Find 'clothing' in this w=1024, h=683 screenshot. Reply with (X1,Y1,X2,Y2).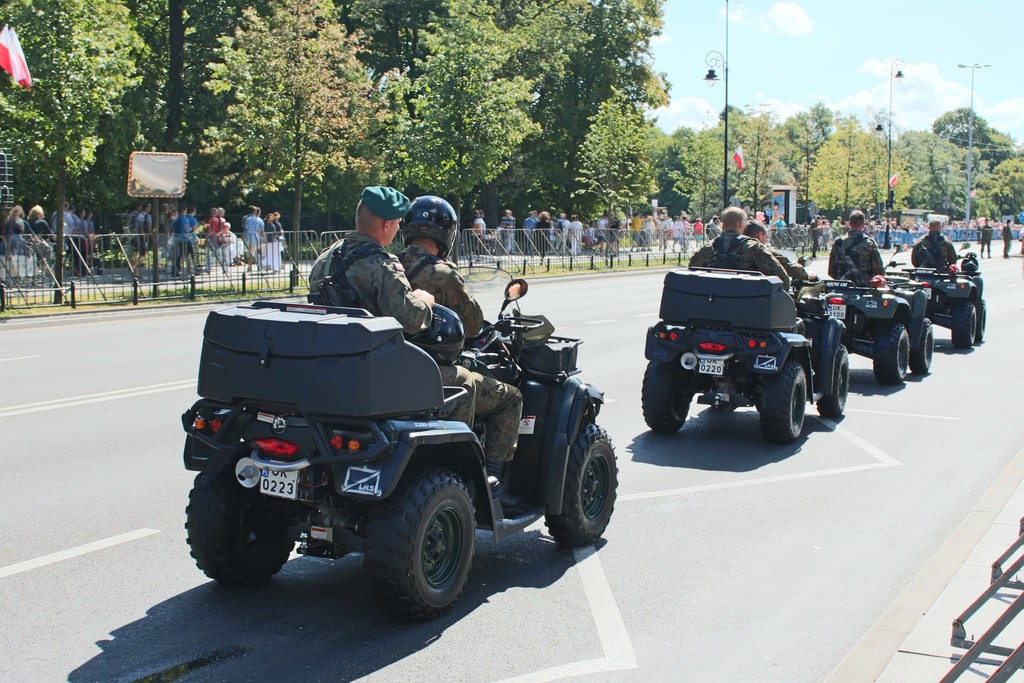
(219,228,239,262).
